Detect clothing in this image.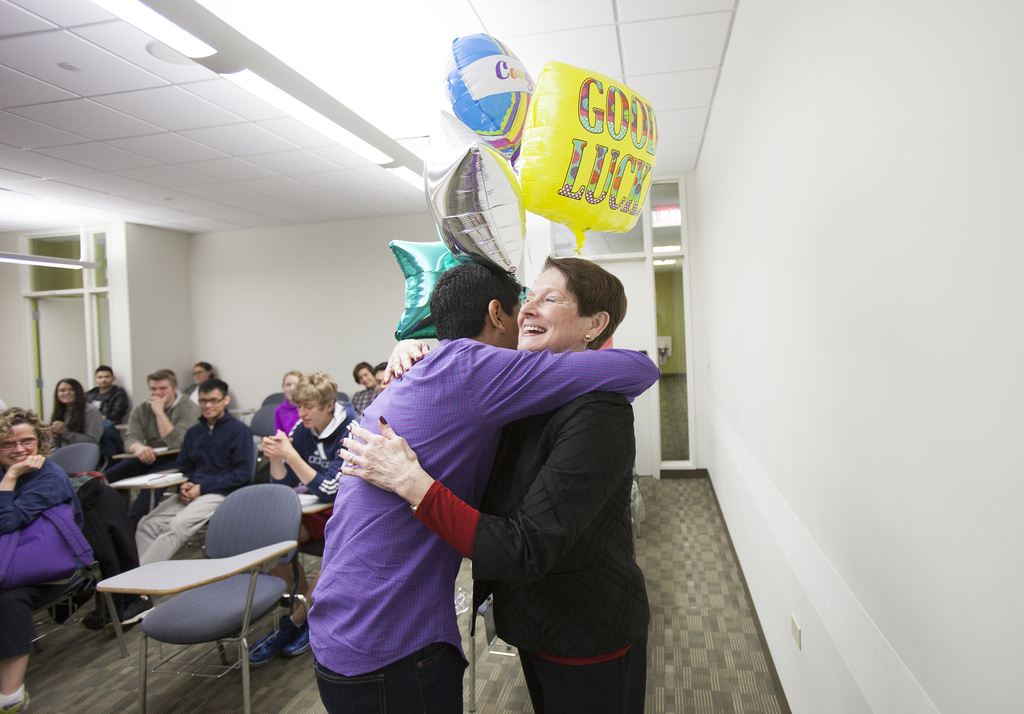
Detection: bbox(128, 391, 202, 504).
